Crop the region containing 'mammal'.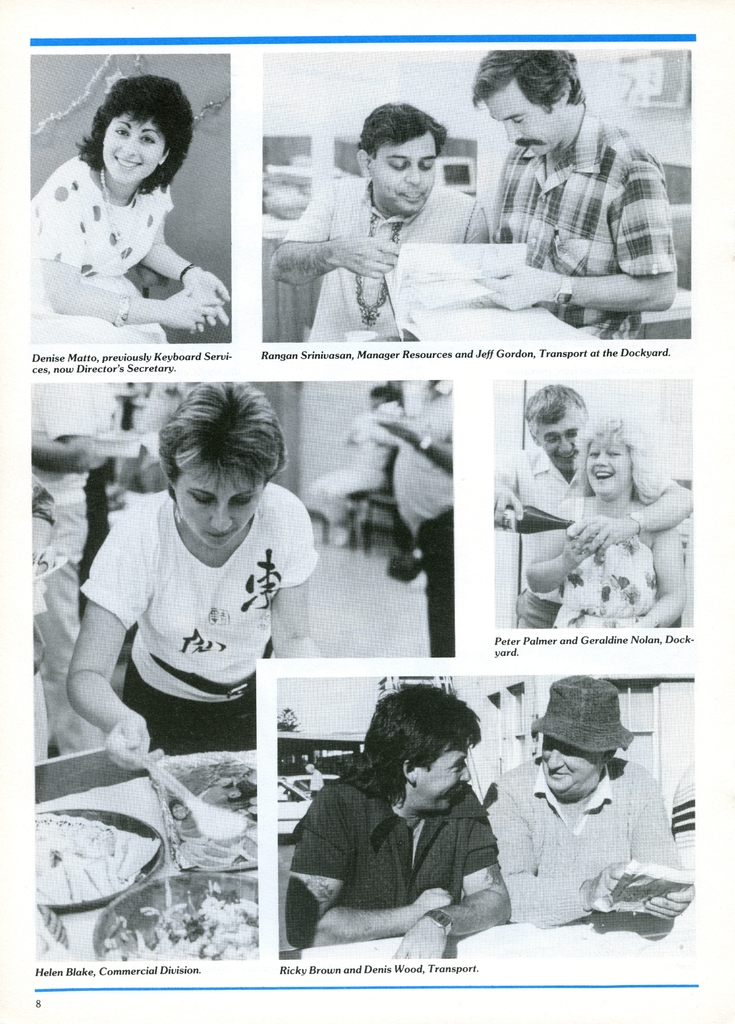
Crop region: crop(488, 385, 694, 630).
